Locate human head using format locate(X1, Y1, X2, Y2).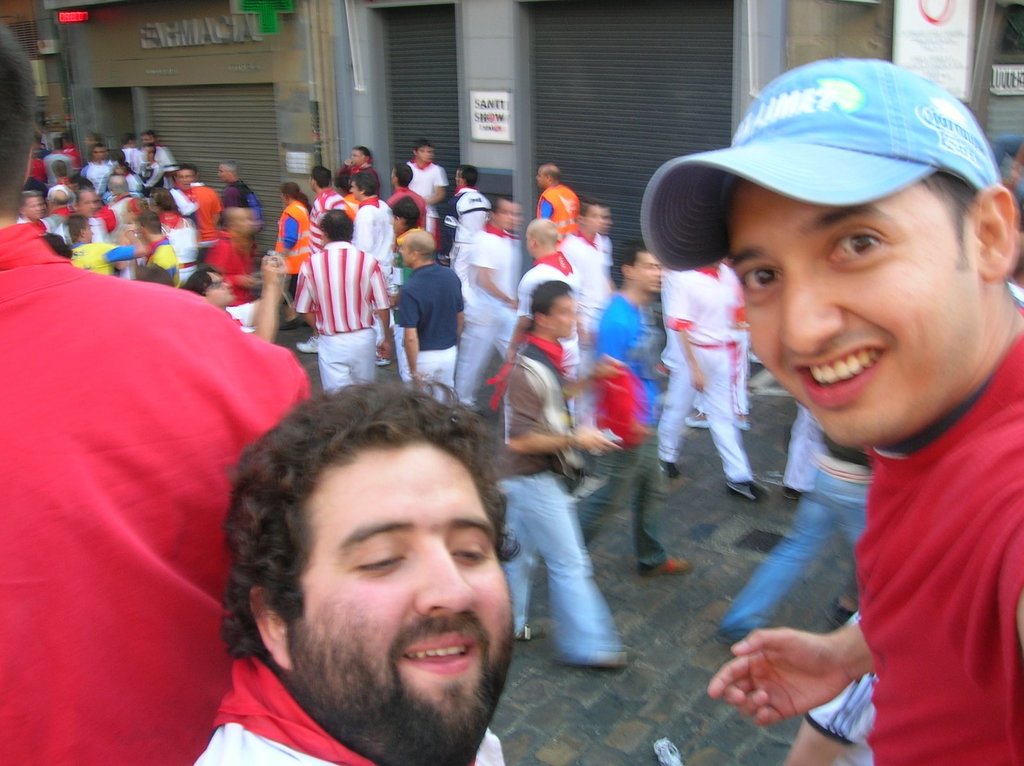
locate(416, 141, 441, 164).
